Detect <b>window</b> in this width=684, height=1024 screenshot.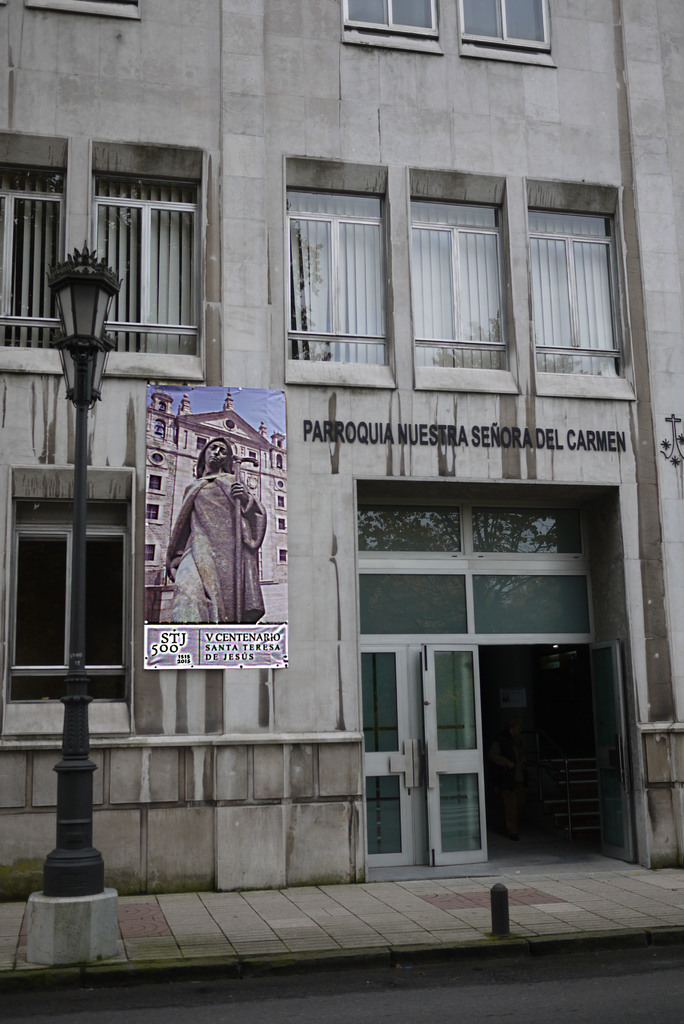
Detection: [left=277, top=516, right=287, bottom=534].
